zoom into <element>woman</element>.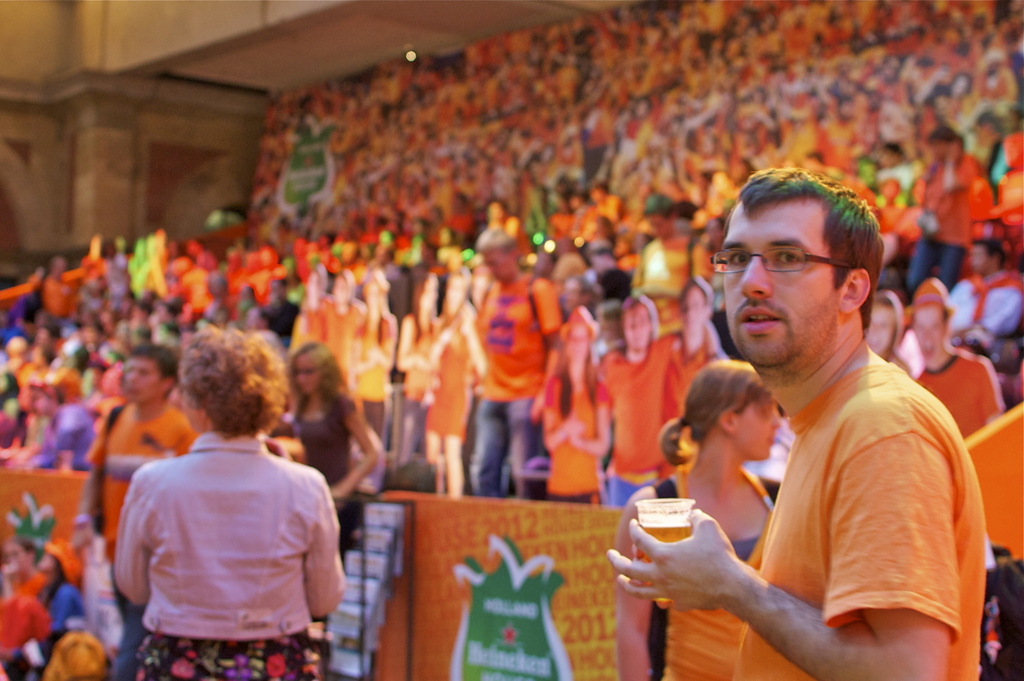
Zoom target: 321/275/363/369.
